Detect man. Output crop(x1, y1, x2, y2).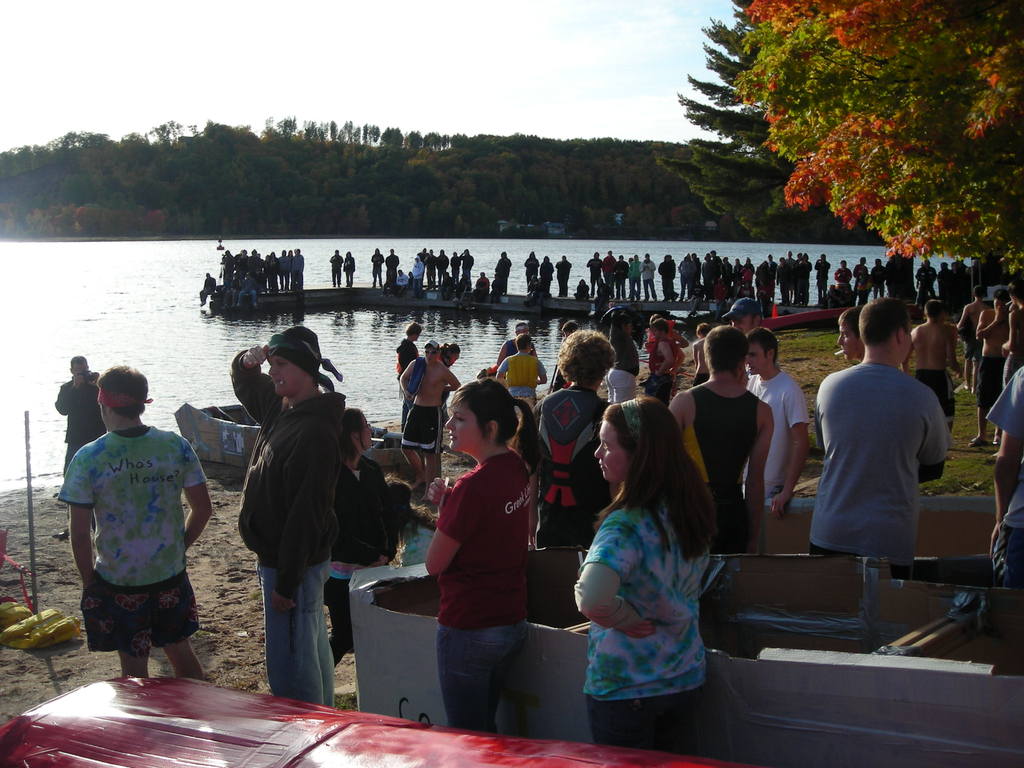
crop(741, 325, 811, 521).
